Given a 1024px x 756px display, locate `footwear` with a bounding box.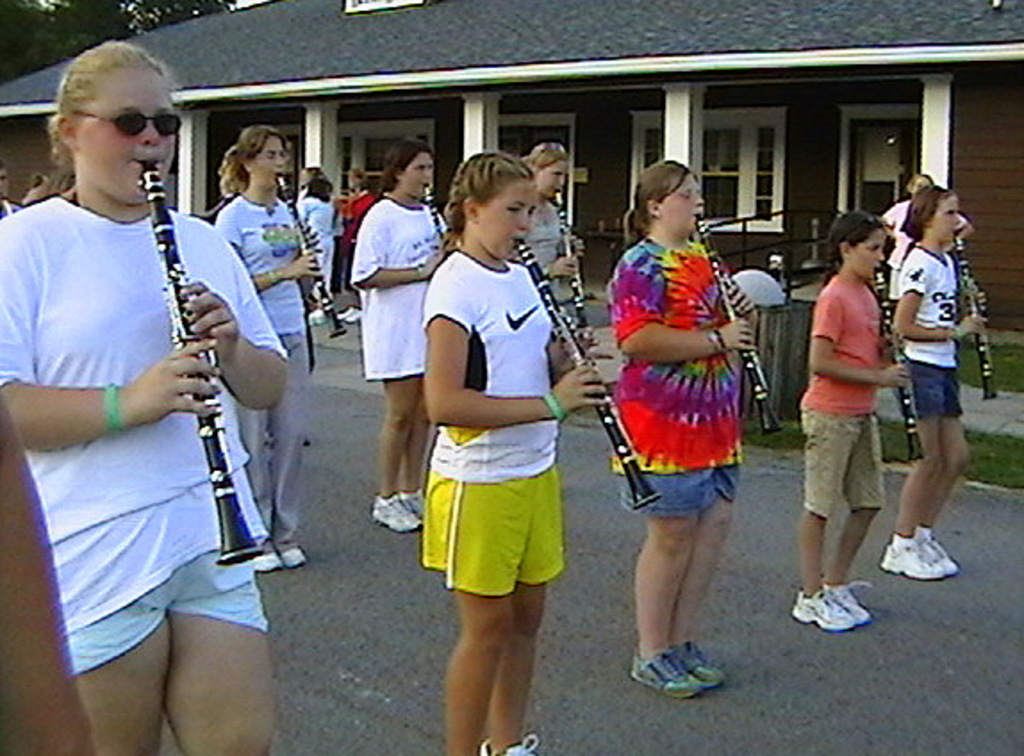
Located: x1=284 y1=546 x2=310 y2=563.
